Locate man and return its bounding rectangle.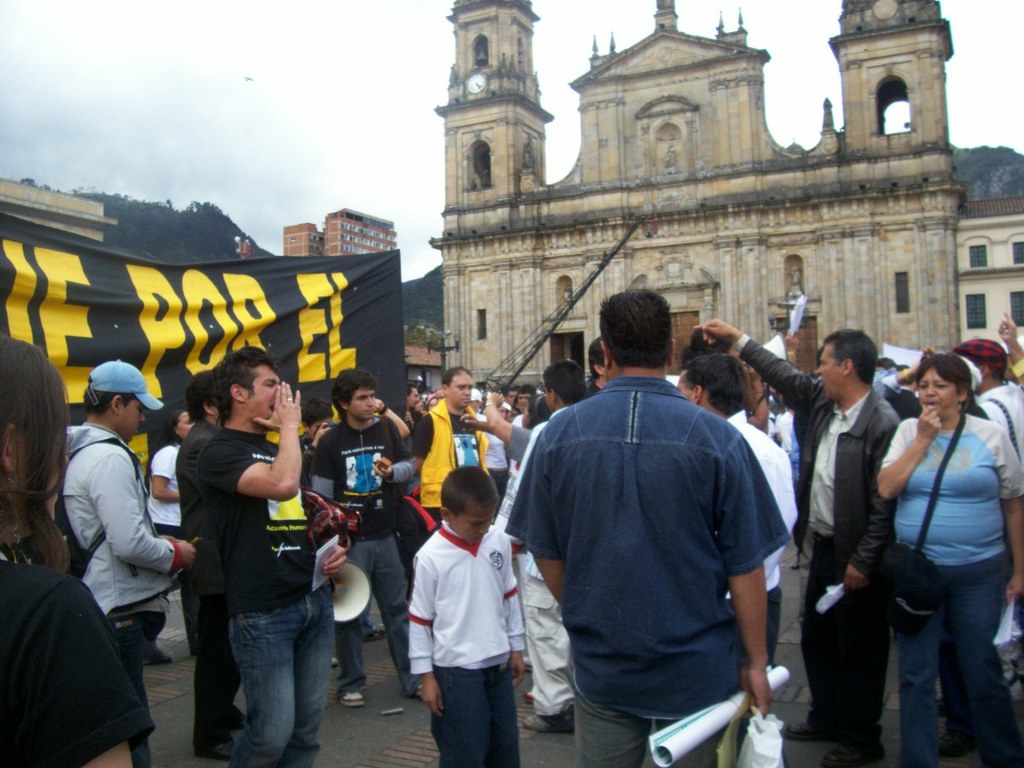
l=404, t=366, r=490, b=520.
